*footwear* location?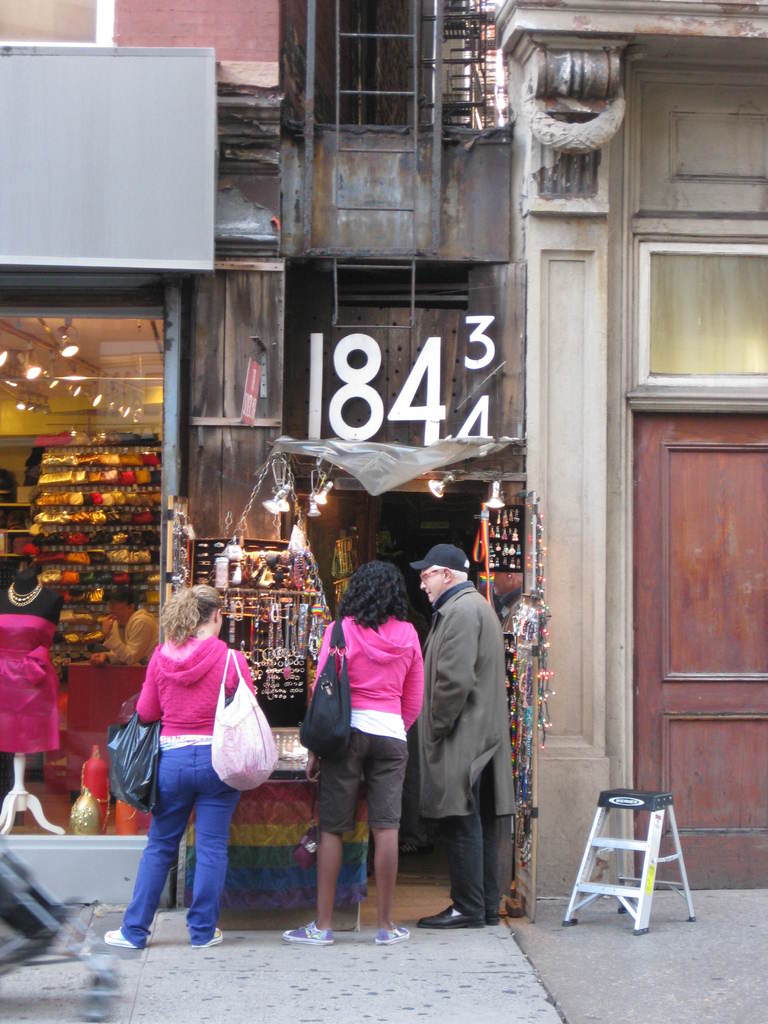
bbox=(191, 925, 225, 948)
